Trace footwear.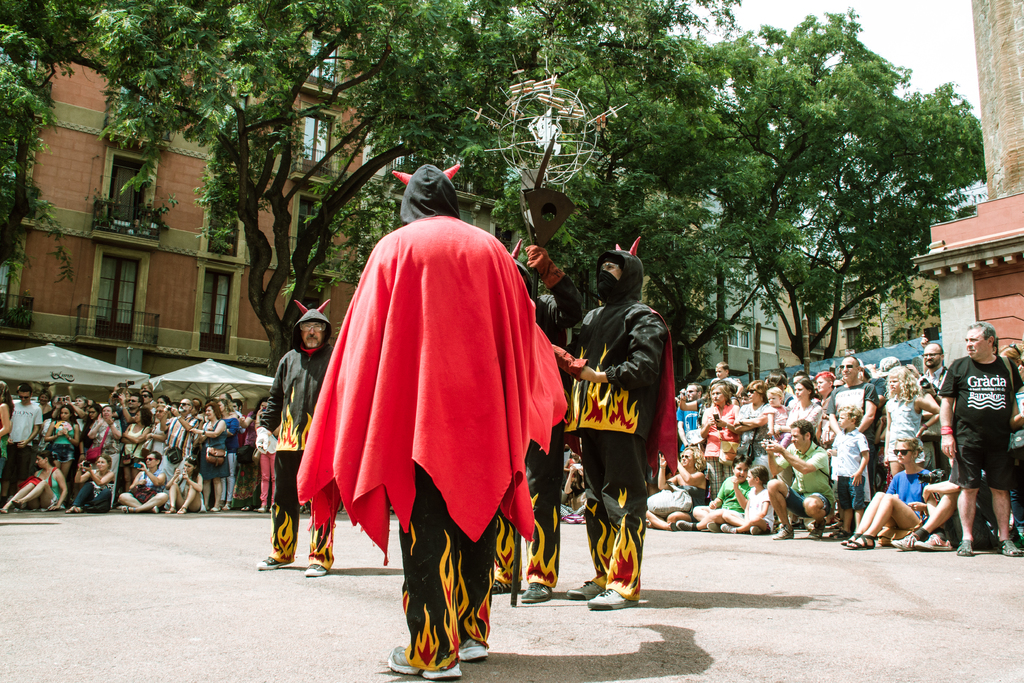
Traced to {"x1": 260, "y1": 552, "x2": 289, "y2": 567}.
